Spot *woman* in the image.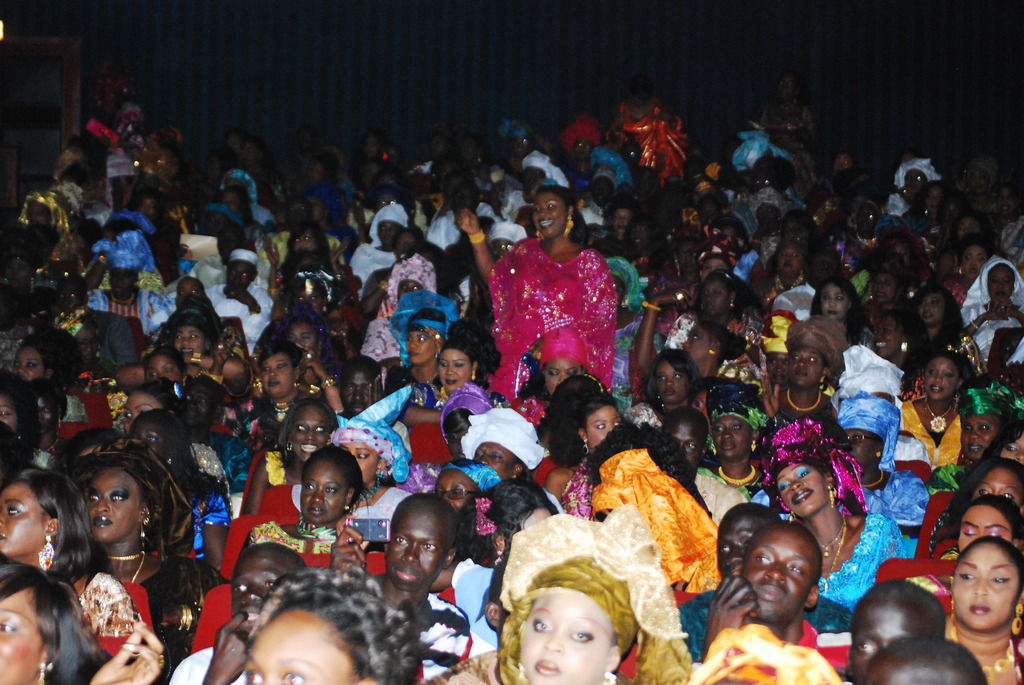
*woman* found at l=627, t=347, r=706, b=436.
